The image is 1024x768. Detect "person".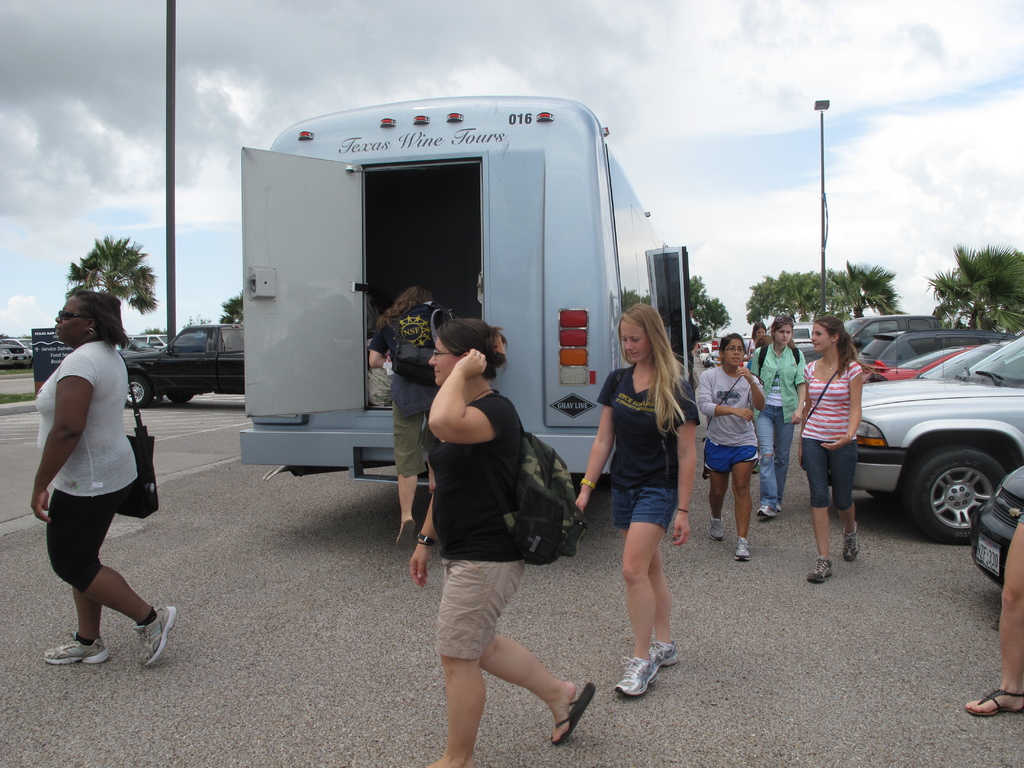
Detection: detection(744, 320, 768, 365).
